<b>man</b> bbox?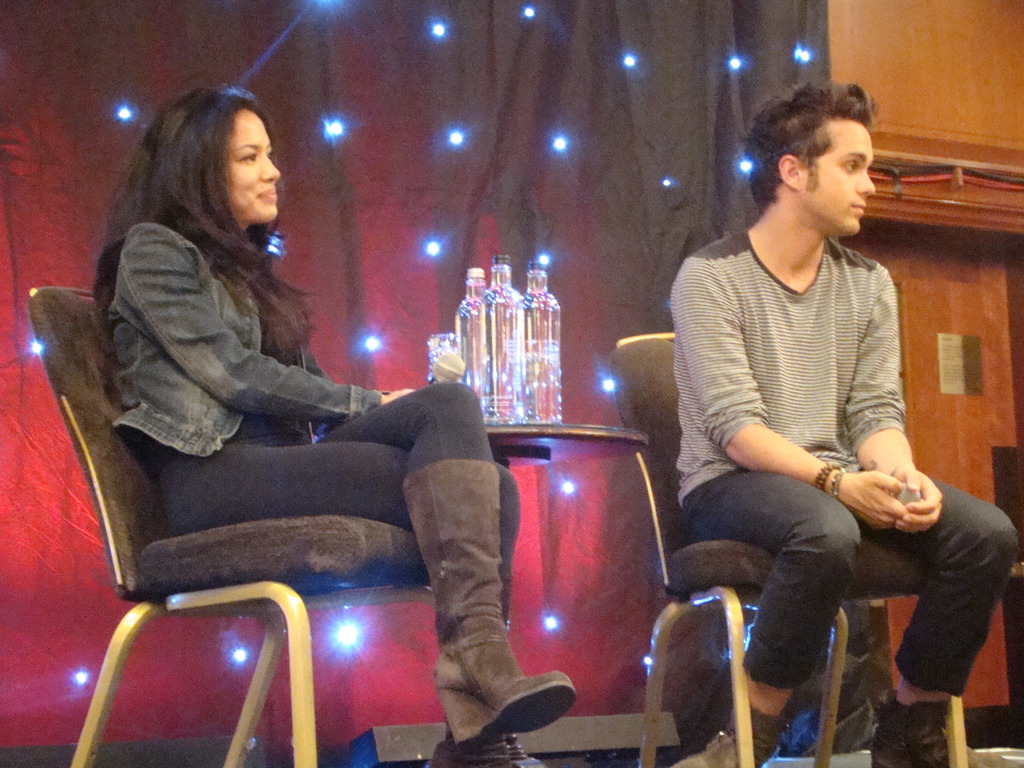
region(638, 100, 964, 753)
